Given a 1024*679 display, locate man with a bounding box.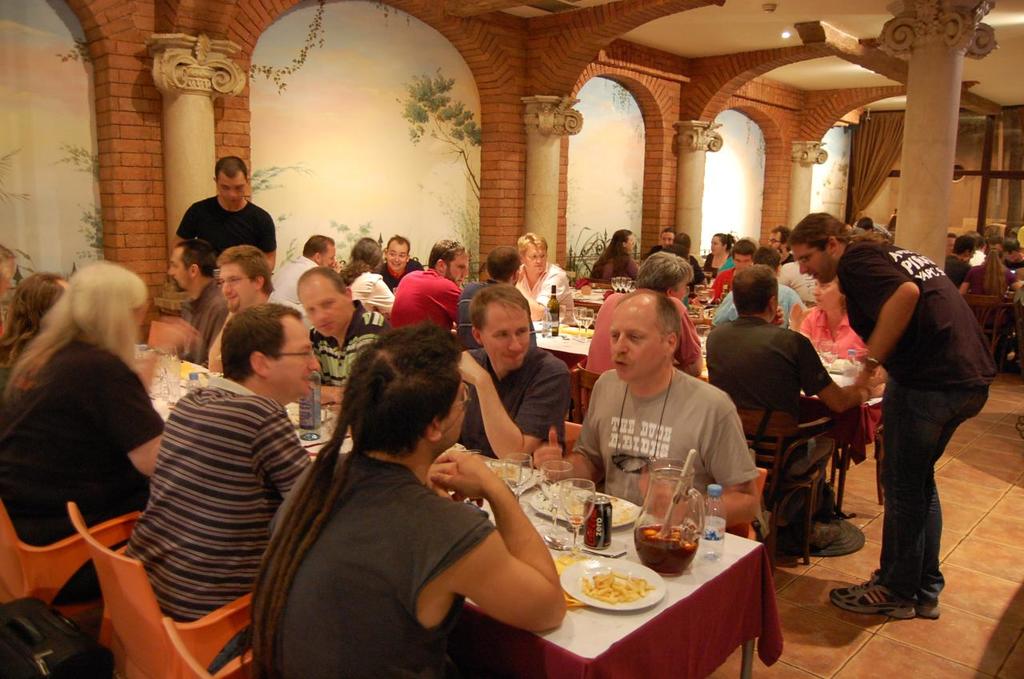
Located: <bbox>635, 226, 676, 272</bbox>.
